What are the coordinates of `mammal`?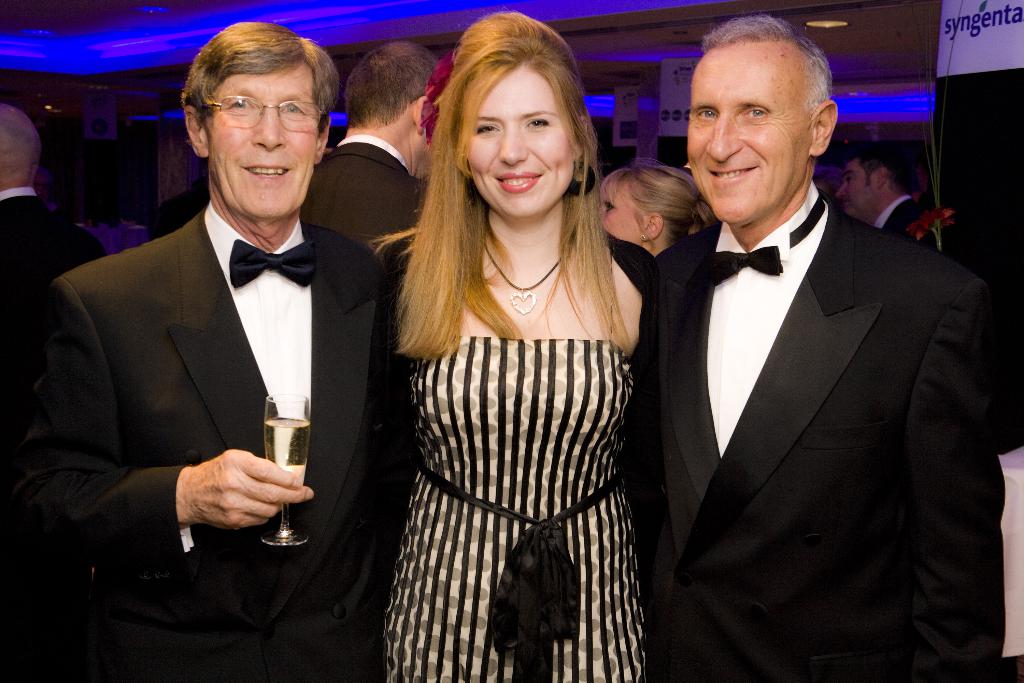
678, 161, 692, 174.
